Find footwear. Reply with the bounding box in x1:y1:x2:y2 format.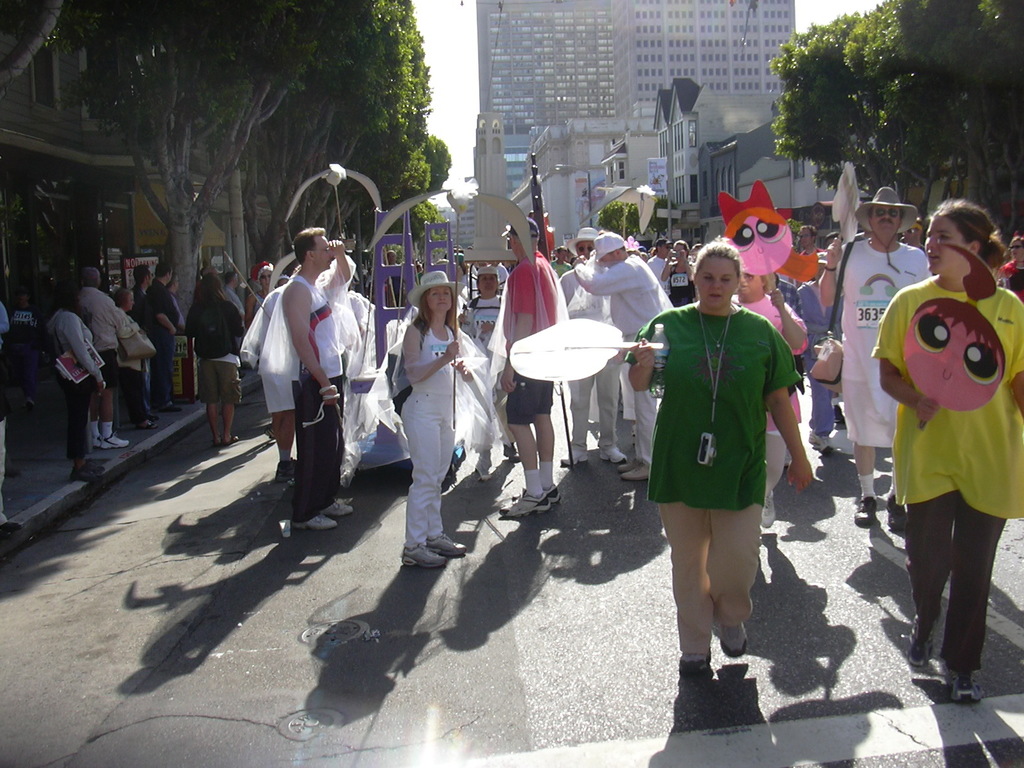
68:468:96:481.
